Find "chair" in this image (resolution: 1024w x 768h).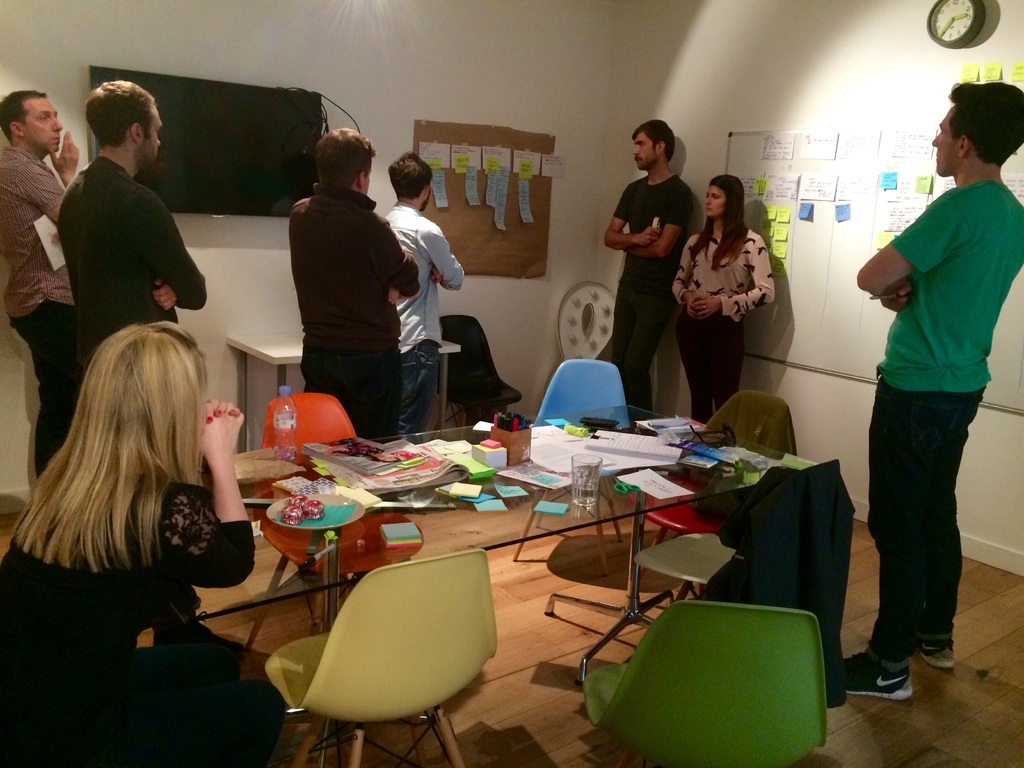
530:361:630:431.
